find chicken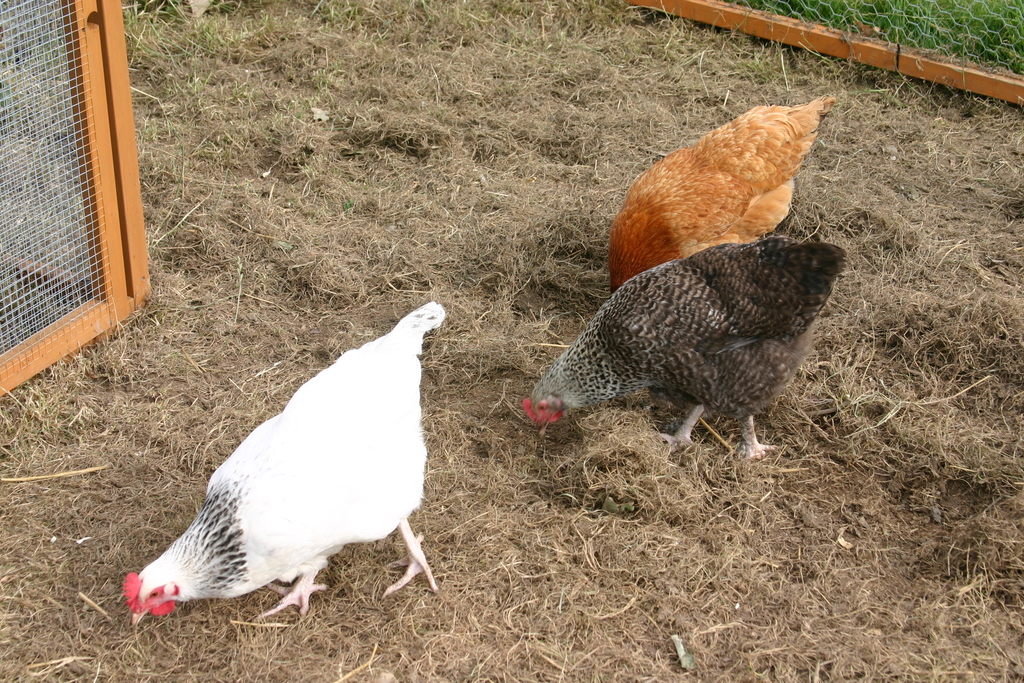
region(120, 299, 444, 608)
